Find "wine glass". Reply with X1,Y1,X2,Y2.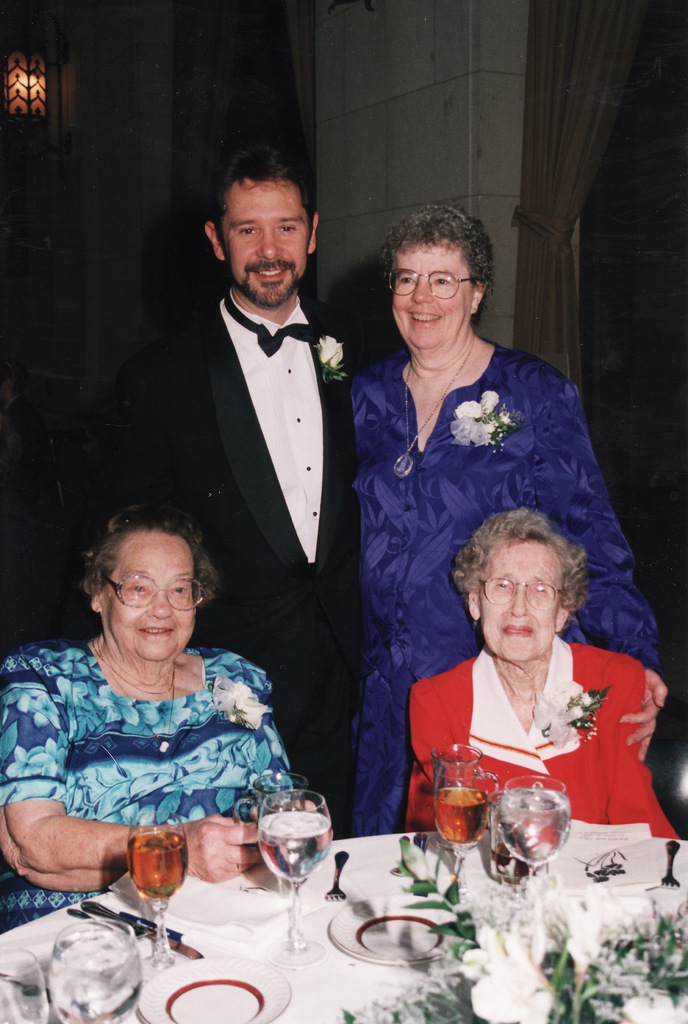
257,788,333,964.
